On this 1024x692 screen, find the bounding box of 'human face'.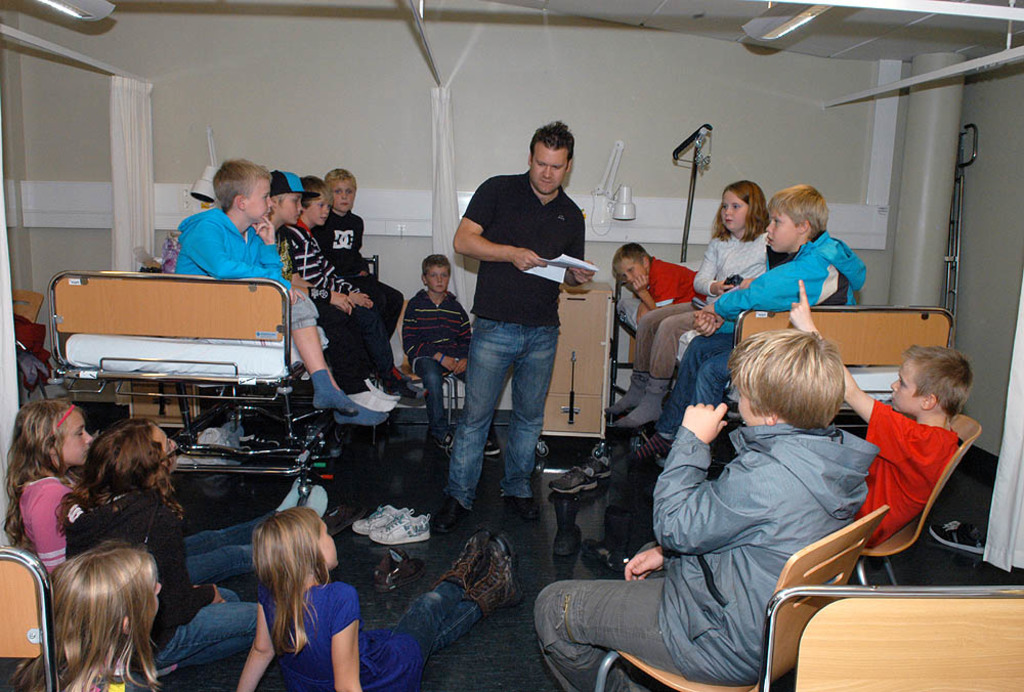
Bounding box: [left=737, top=384, right=770, bottom=422].
